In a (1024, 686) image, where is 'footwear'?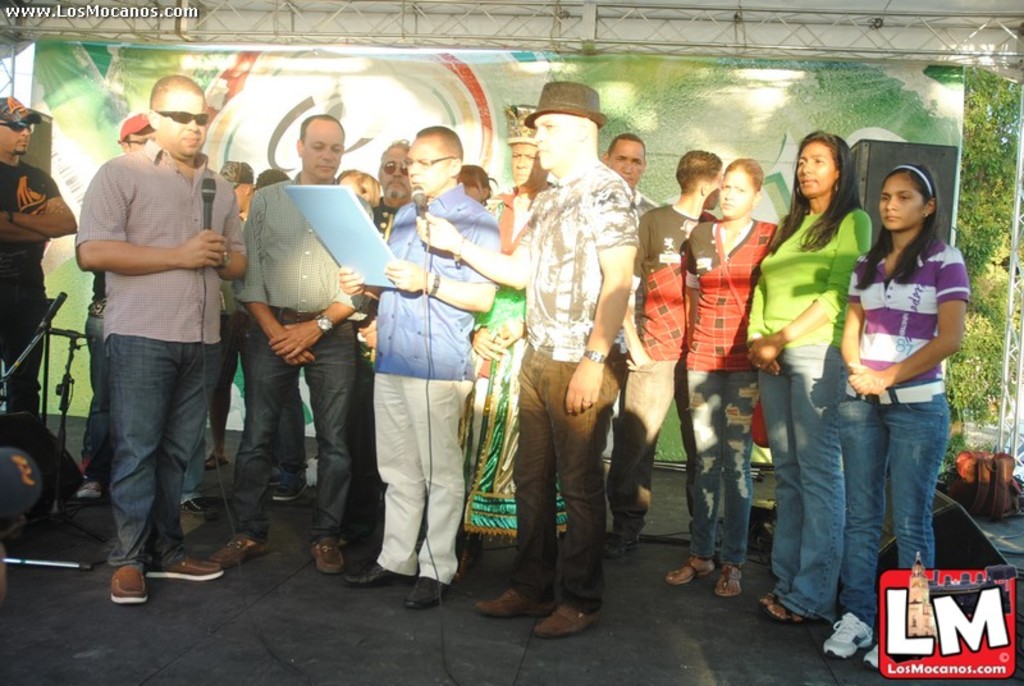
709,558,745,596.
